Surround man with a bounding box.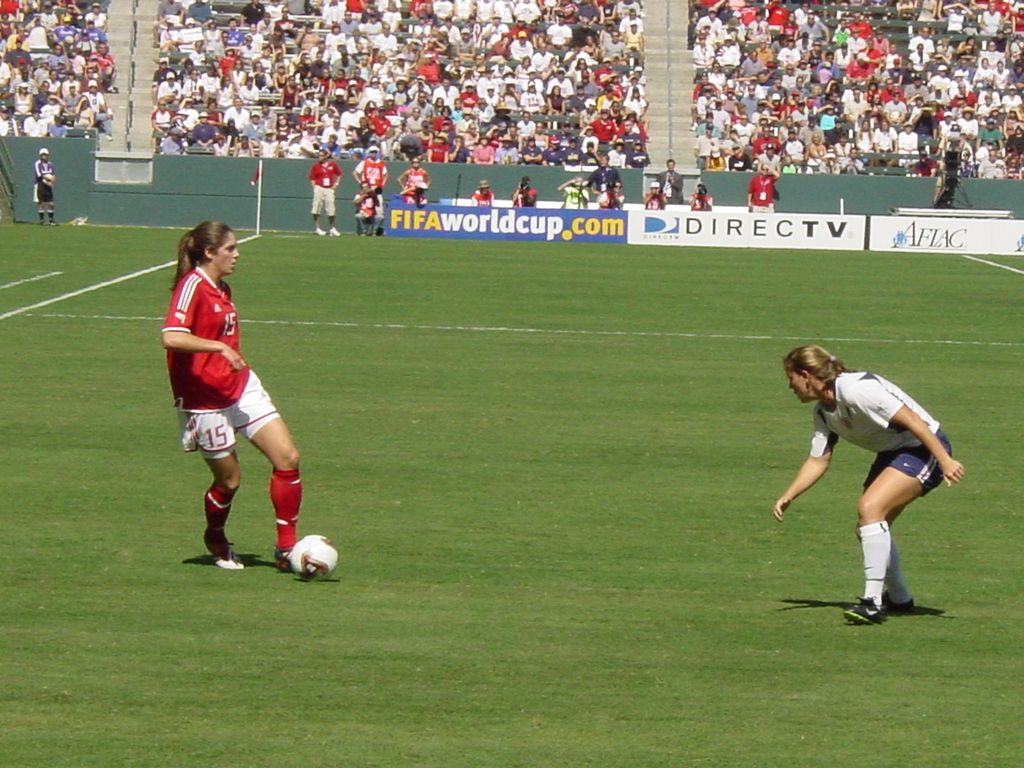
BBox(586, 156, 619, 193).
